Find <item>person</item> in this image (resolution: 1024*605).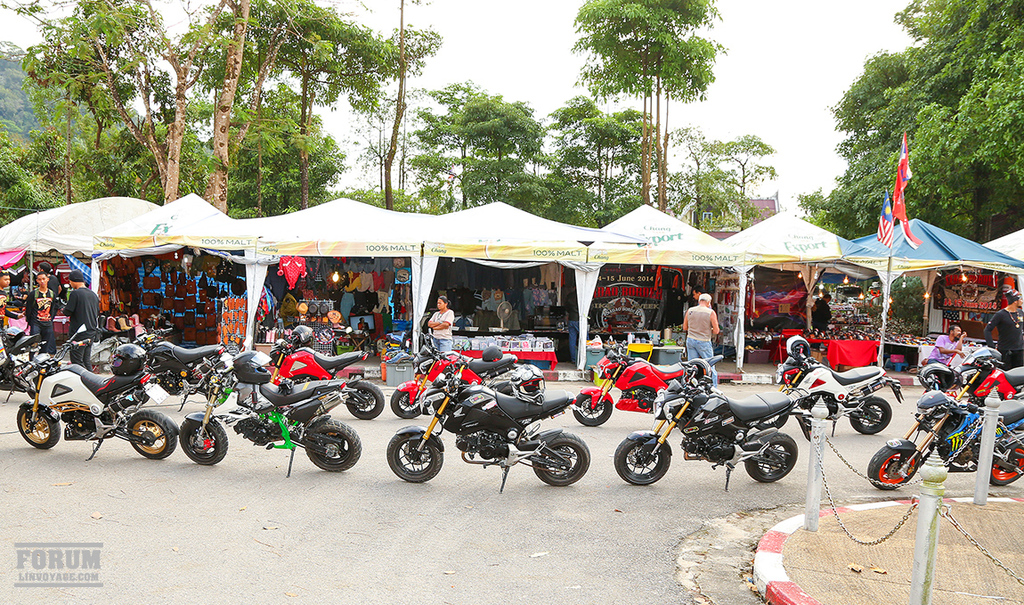
bbox(28, 272, 60, 355).
